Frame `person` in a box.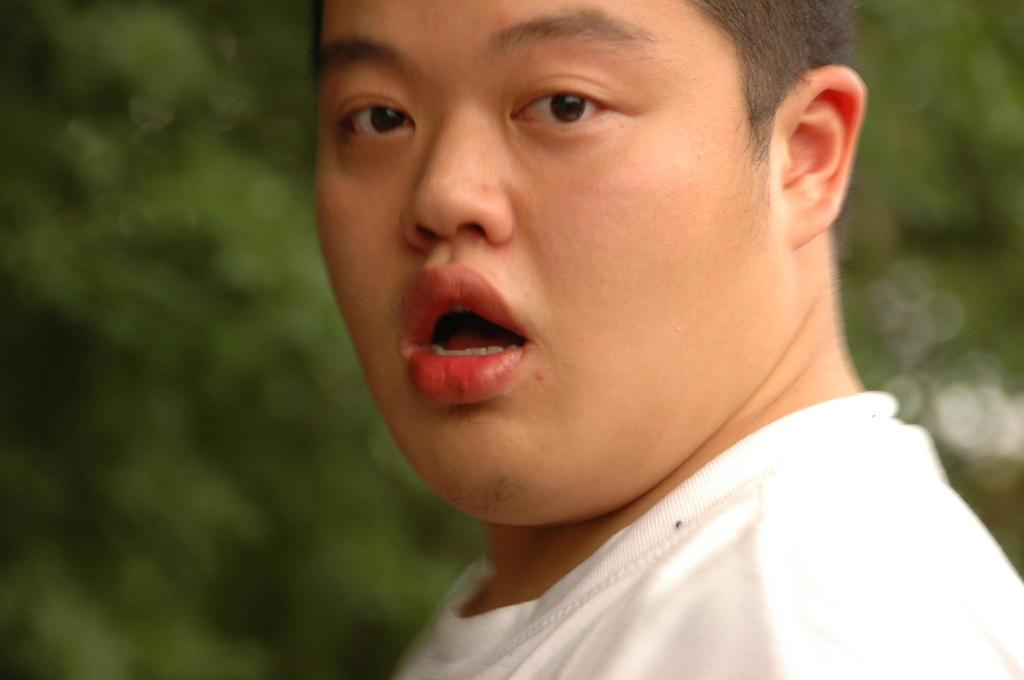
bbox(221, 0, 975, 663).
